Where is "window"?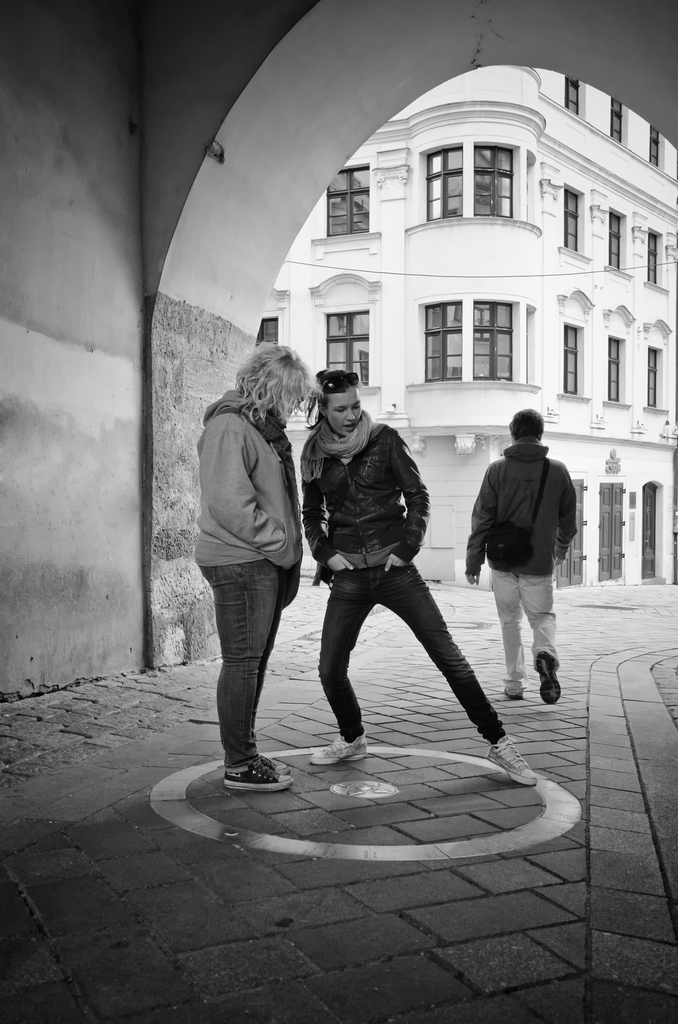
556, 78, 584, 125.
